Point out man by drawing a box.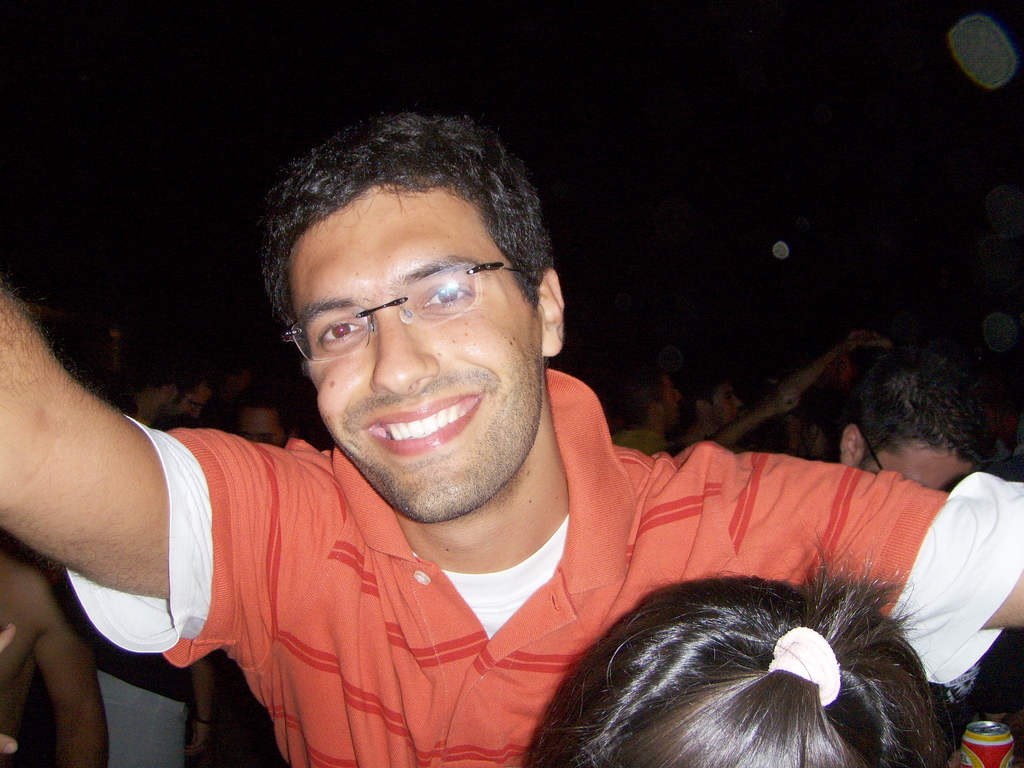
BBox(826, 351, 1004, 487).
